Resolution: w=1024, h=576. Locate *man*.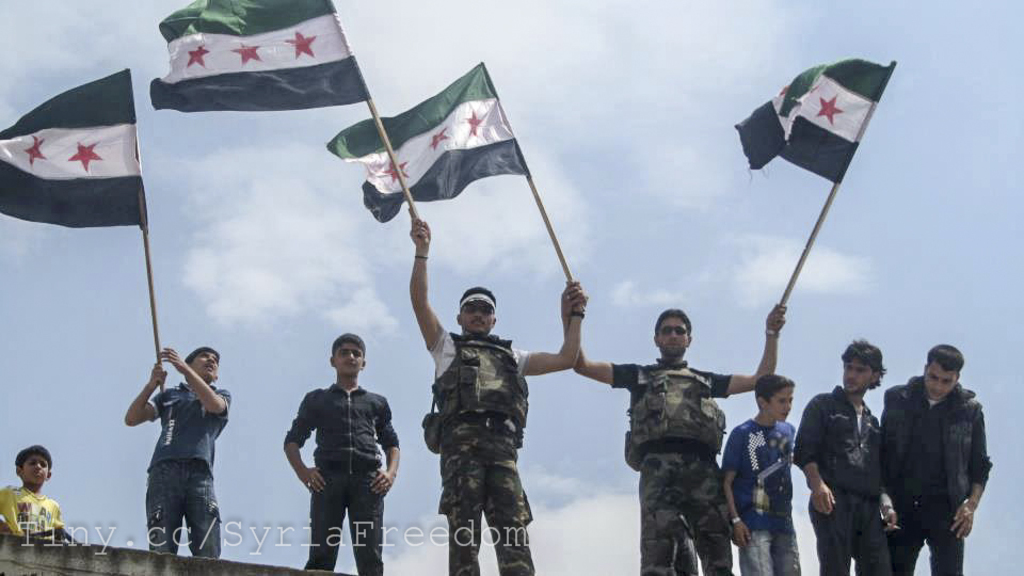
<region>557, 291, 787, 575</region>.
